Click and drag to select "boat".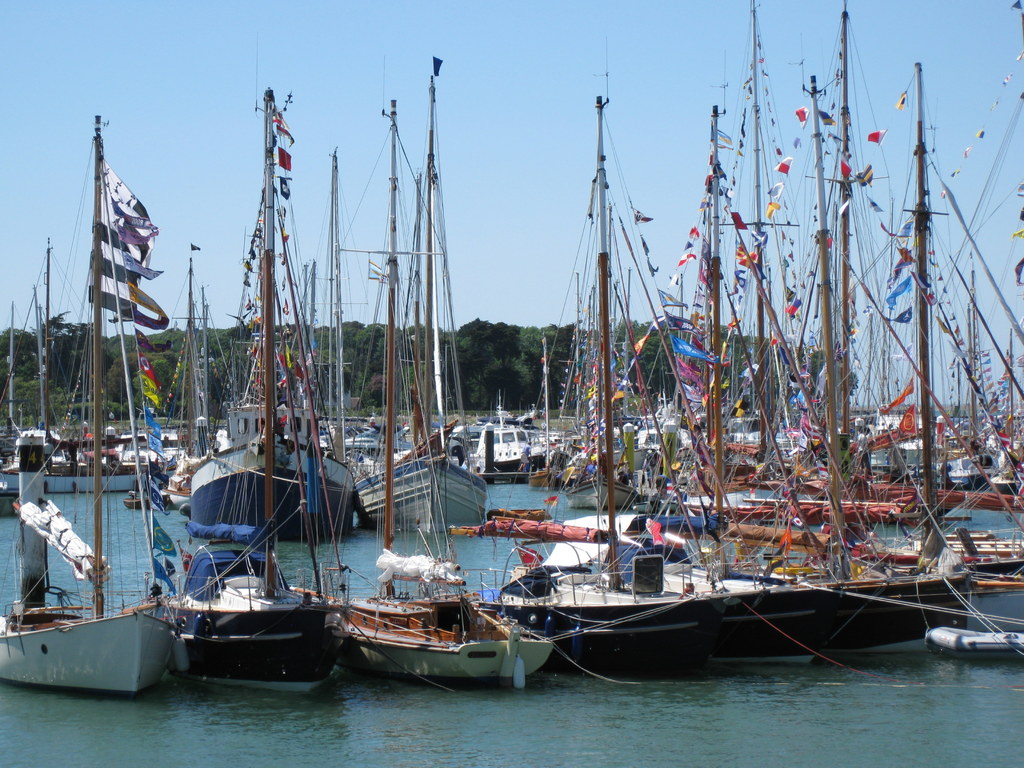
Selection: box(923, 630, 1023, 655).
